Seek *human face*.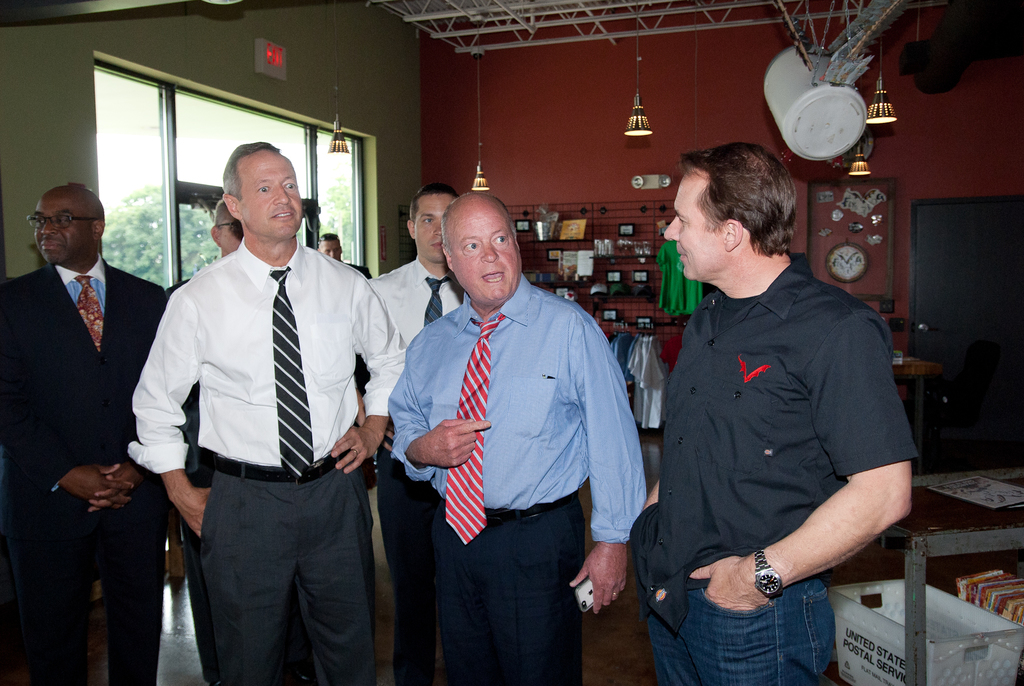
left=33, top=188, right=90, bottom=260.
